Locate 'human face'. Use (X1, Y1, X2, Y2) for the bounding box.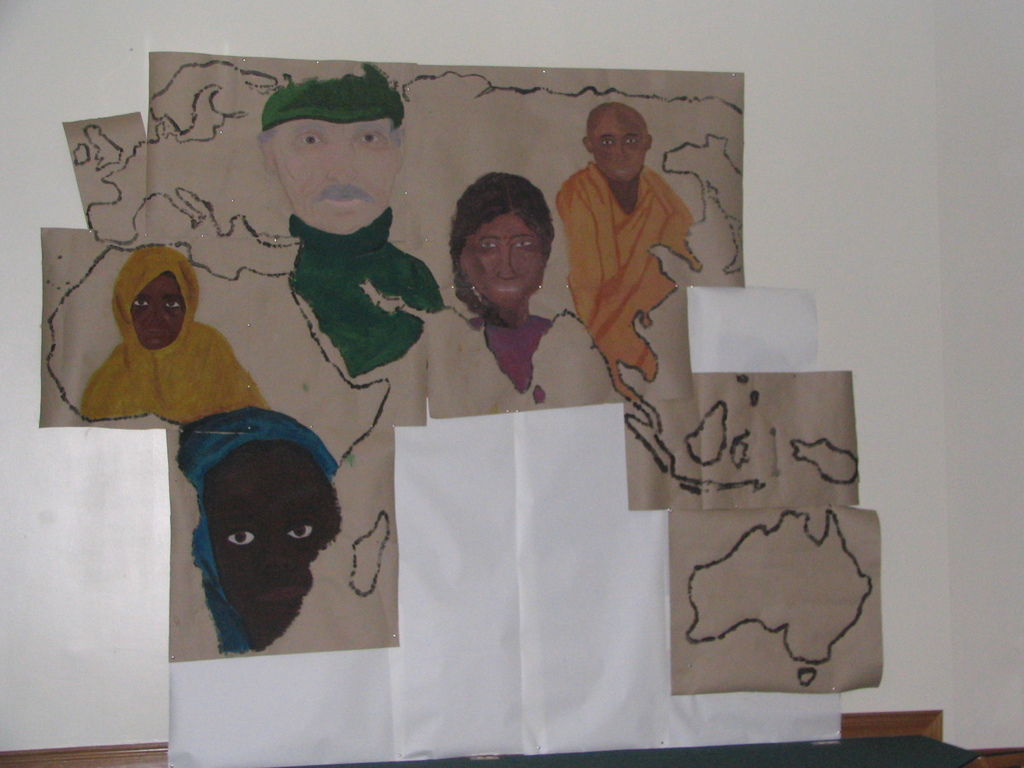
(460, 212, 541, 300).
